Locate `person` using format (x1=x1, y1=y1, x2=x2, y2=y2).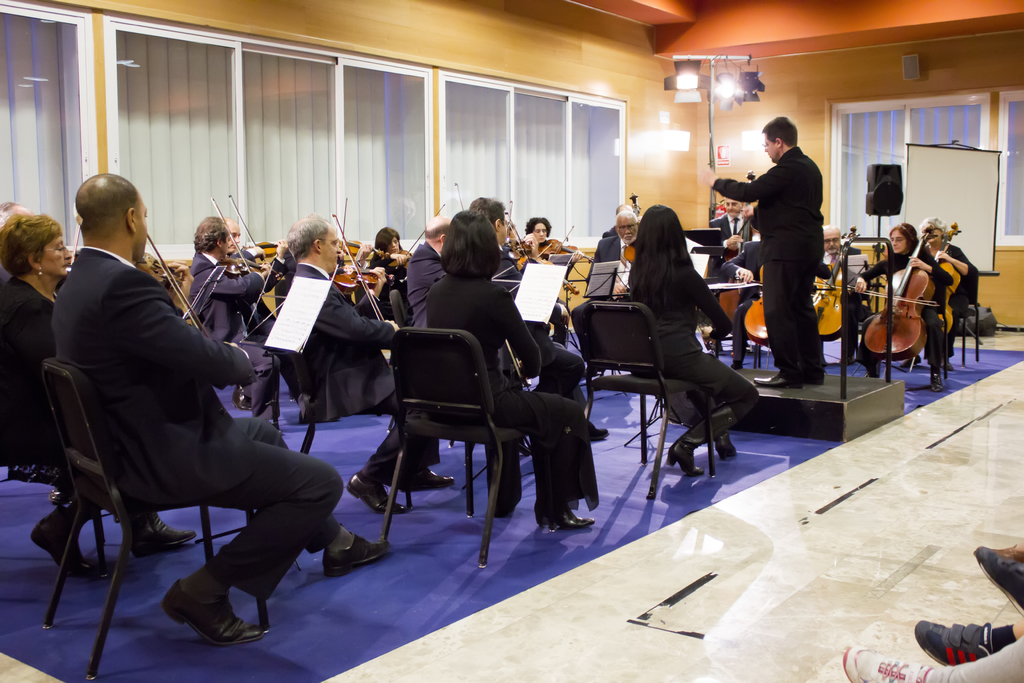
(x1=698, y1=114, x2=823, y2=386).
